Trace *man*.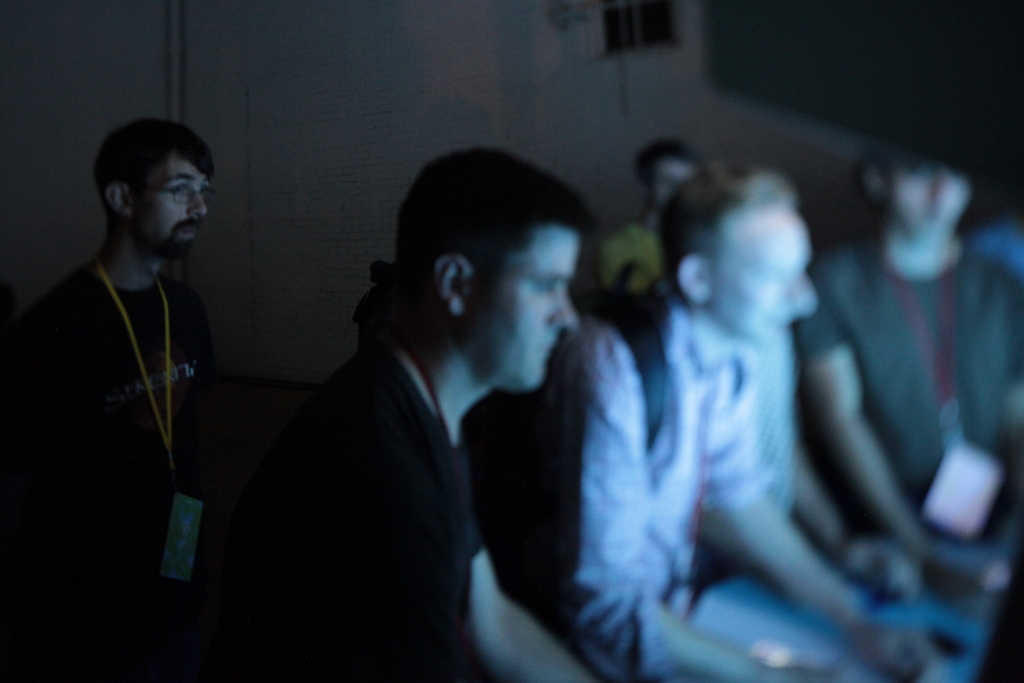
Traced to 595,137,703,298.
